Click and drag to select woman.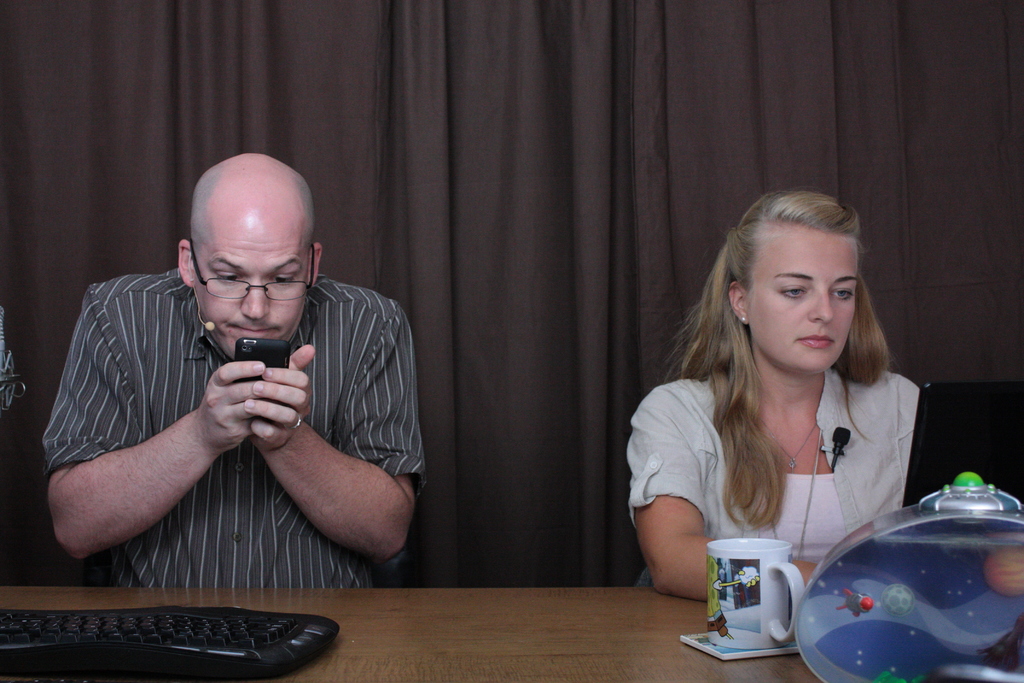
Selection: bbox(630, 192, 938, 606).
